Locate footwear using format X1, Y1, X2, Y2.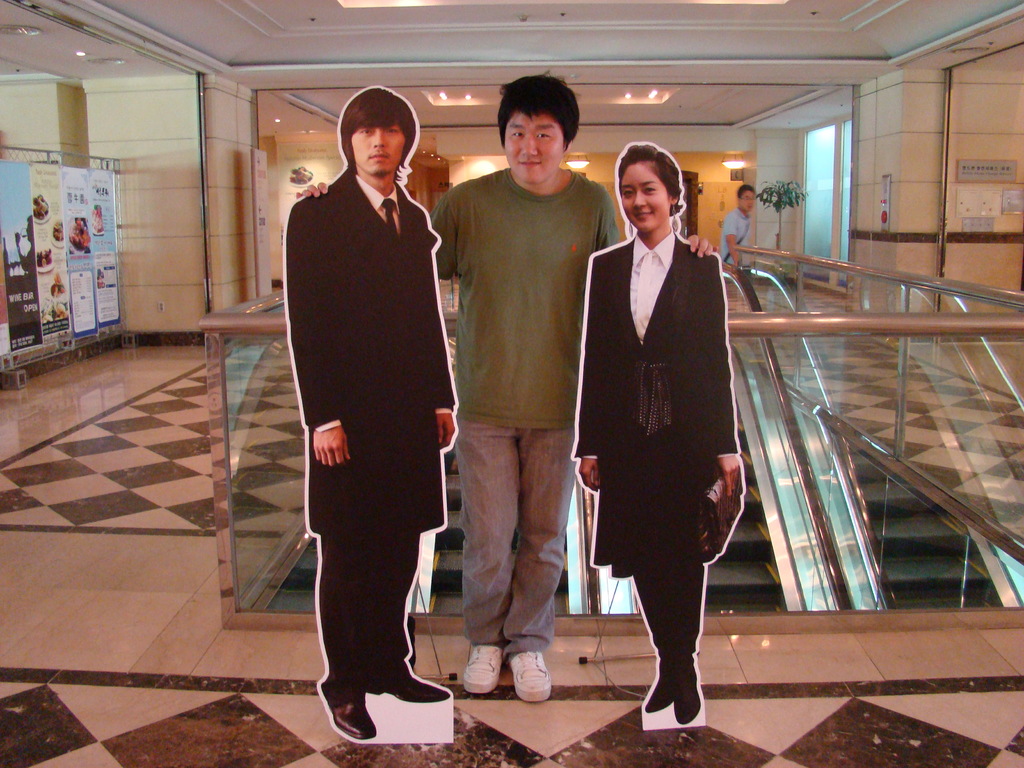
368, 664, 447, 705.
